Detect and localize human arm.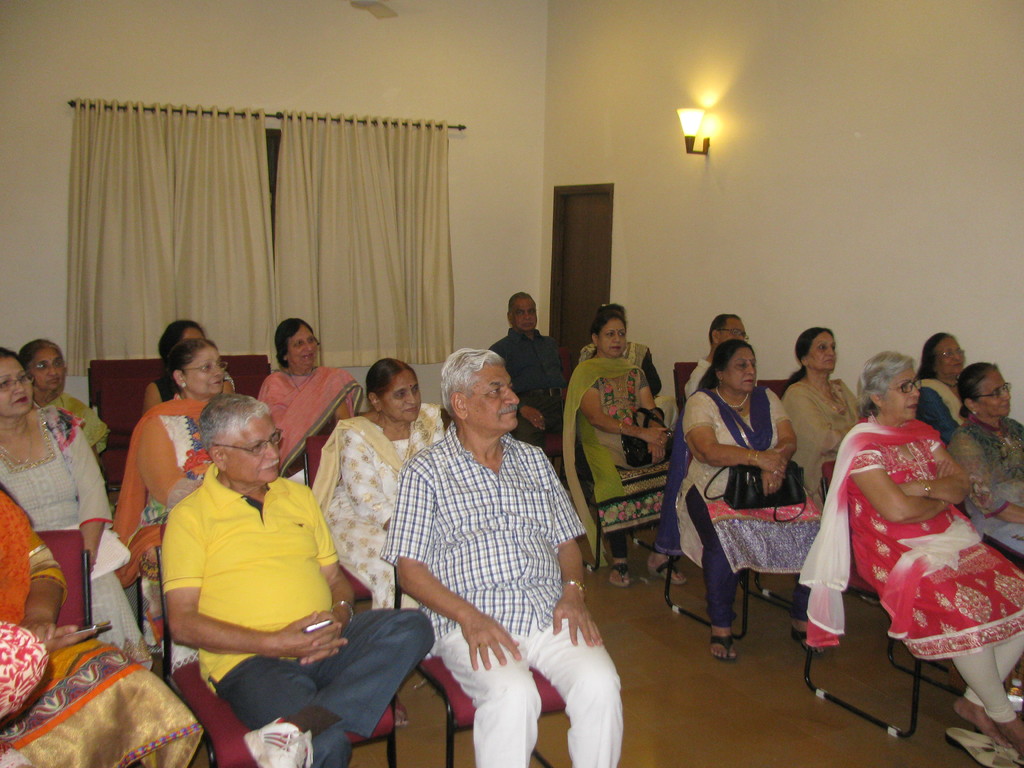
Localized at x1=636, y1=367, x2=668, y2=467.
